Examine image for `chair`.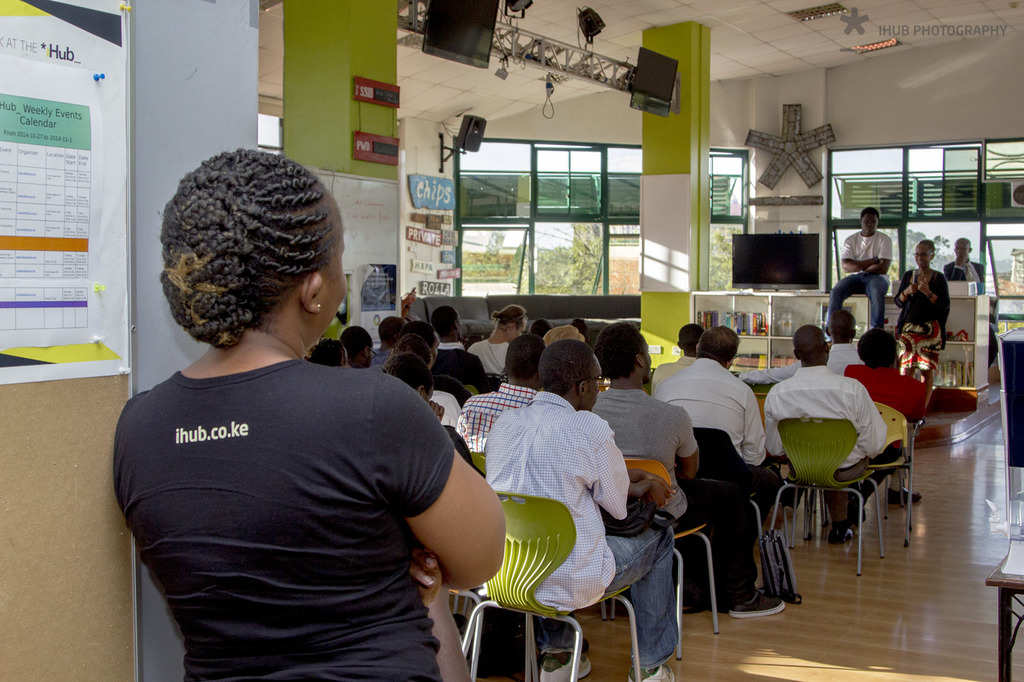
Examination result: [x1=459, y1=501, x2=647, y2=681].
